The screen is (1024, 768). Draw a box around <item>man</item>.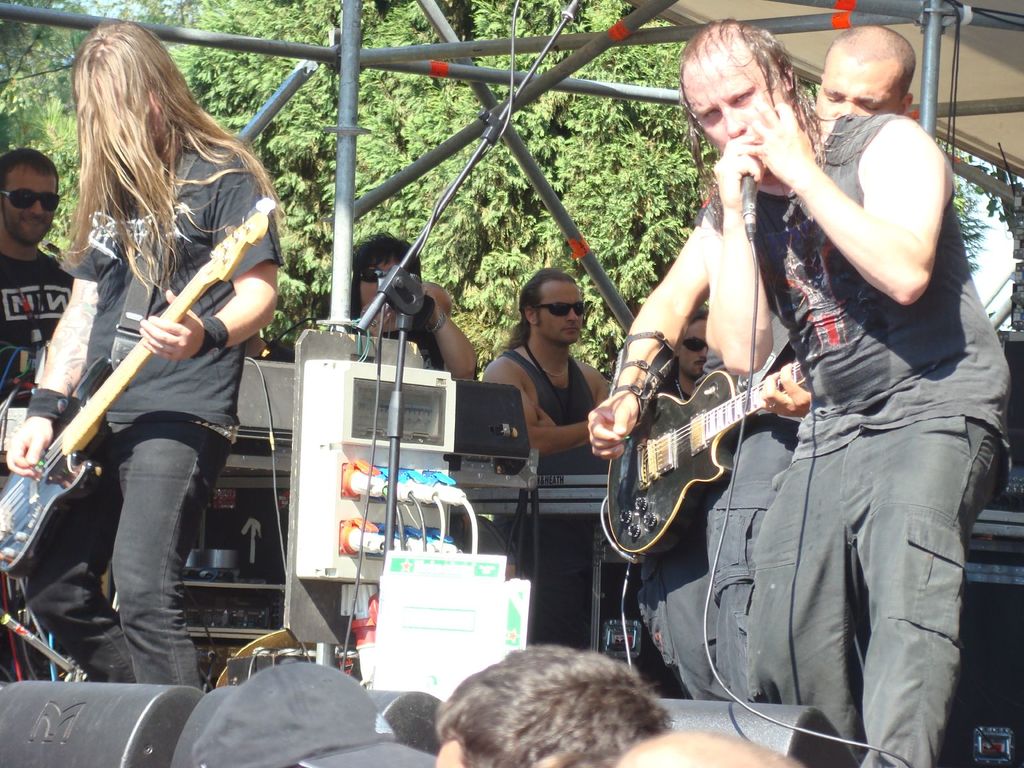
box(472, 271, 609, 444).
